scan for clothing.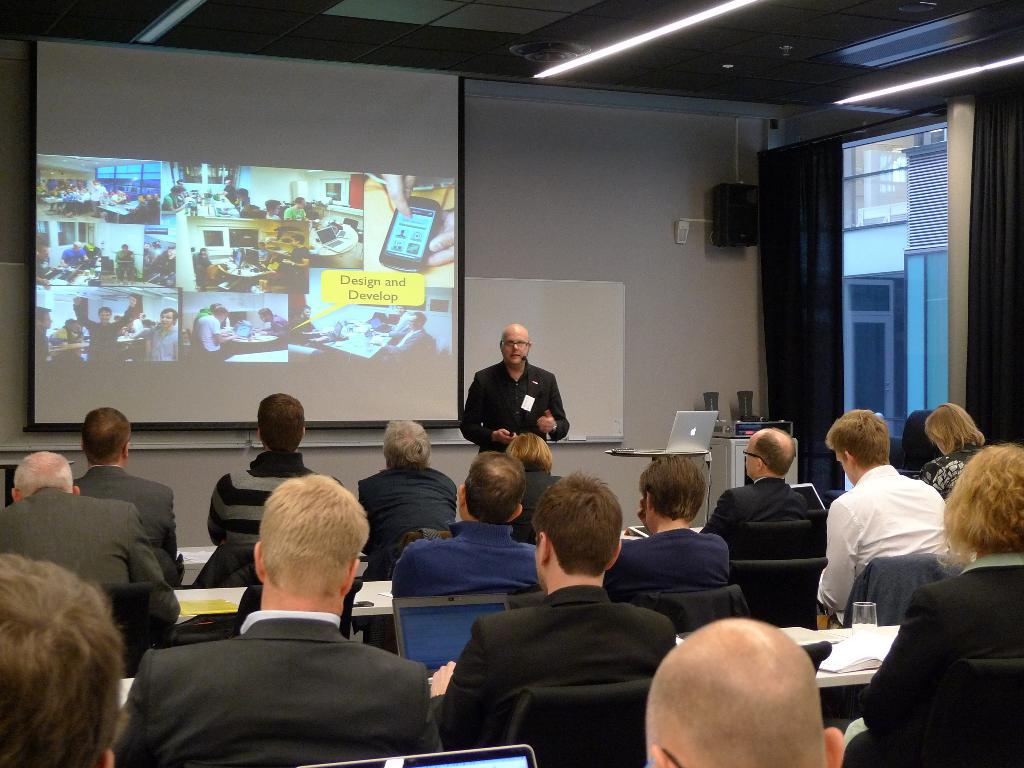
Scan result: Rect(0, 488, 180, 676).
